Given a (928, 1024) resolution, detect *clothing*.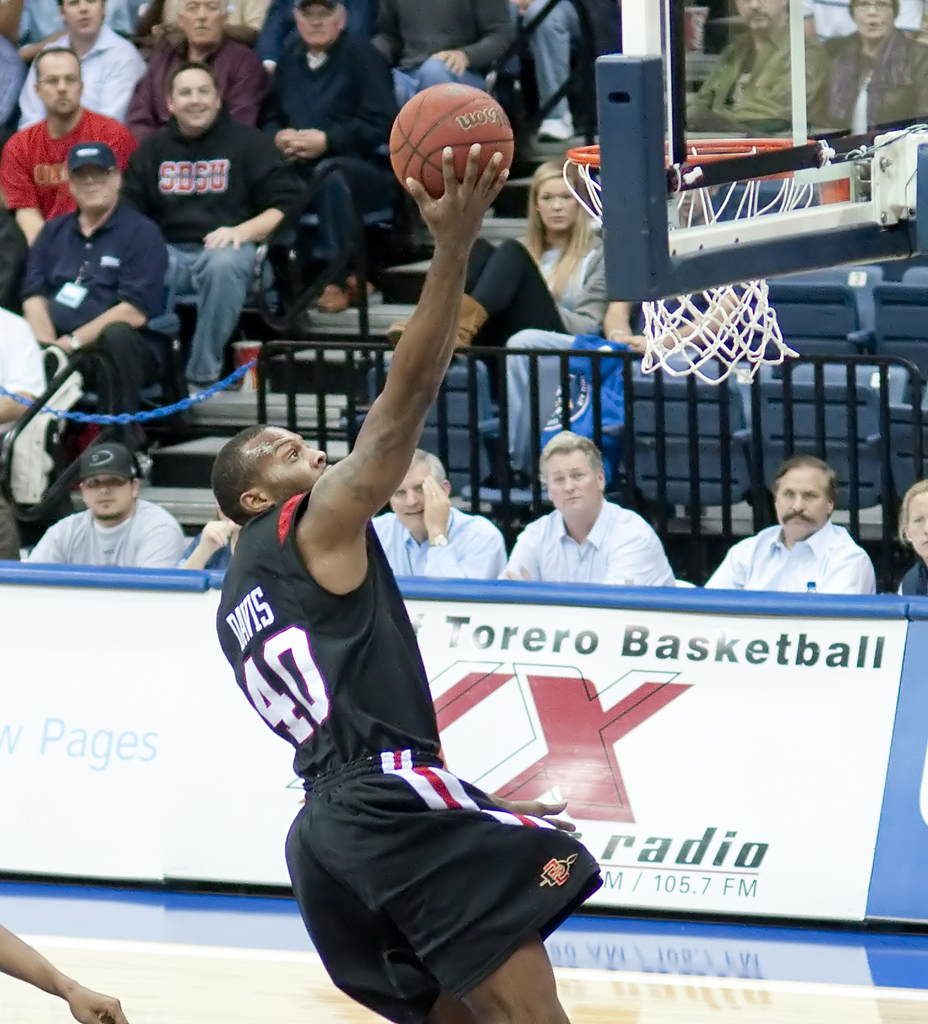
{"left": 20, "top": 495, "right": 188, "bottom": 573}.
